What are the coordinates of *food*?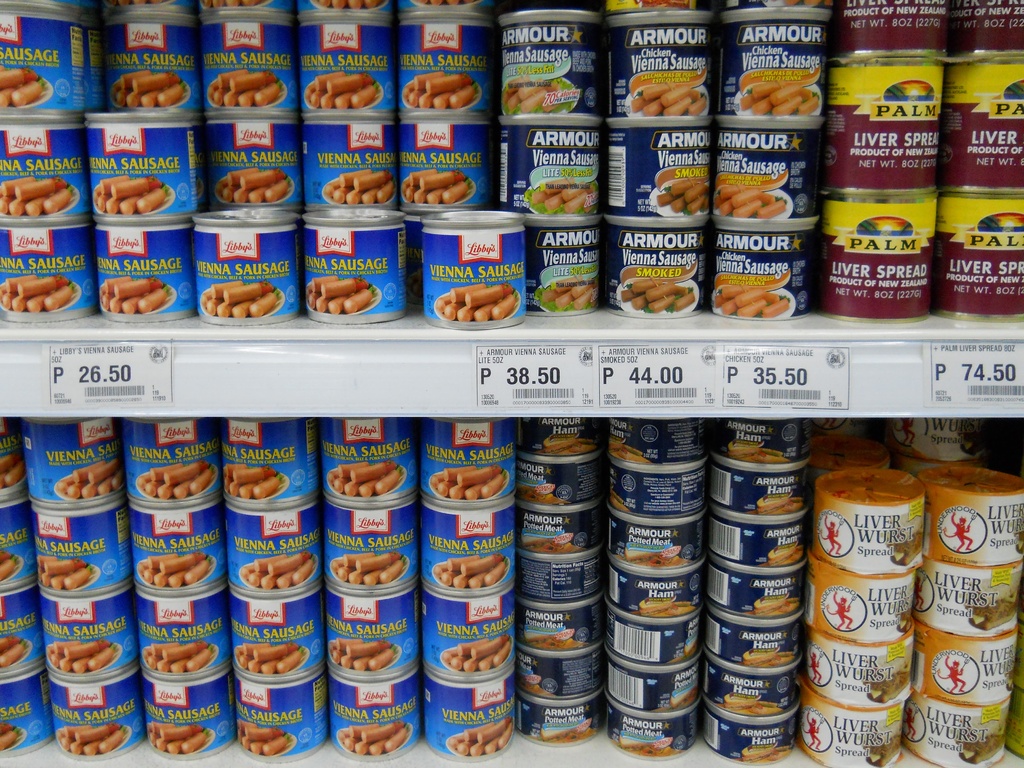
crop(431, 554, 506, 590).
